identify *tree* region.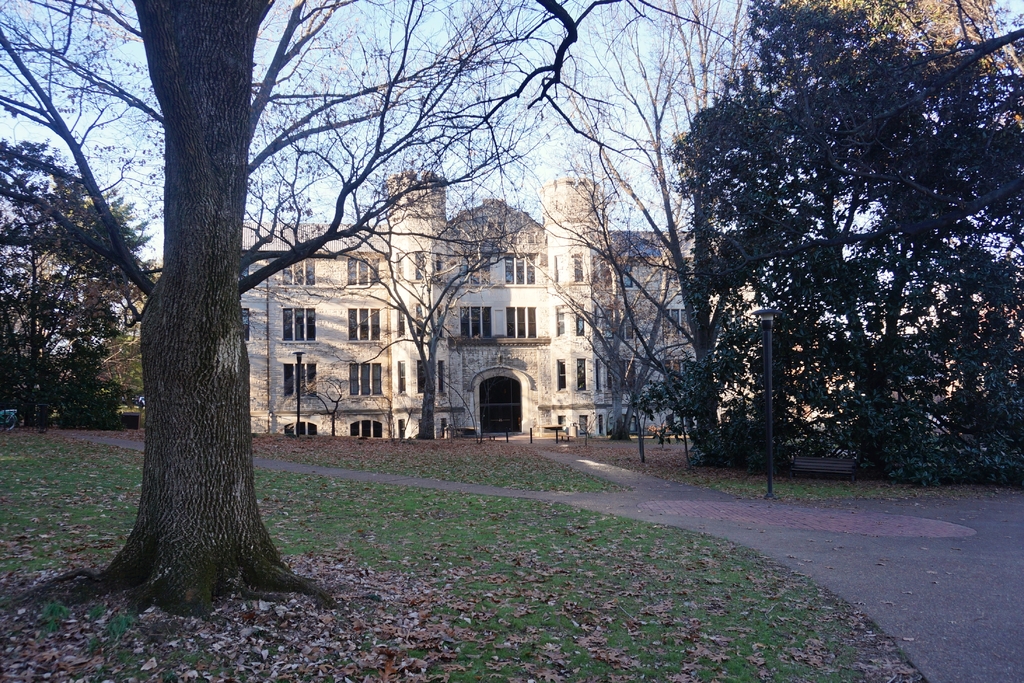
Region: x1=0, y1=137, x2=173, y2=432.
